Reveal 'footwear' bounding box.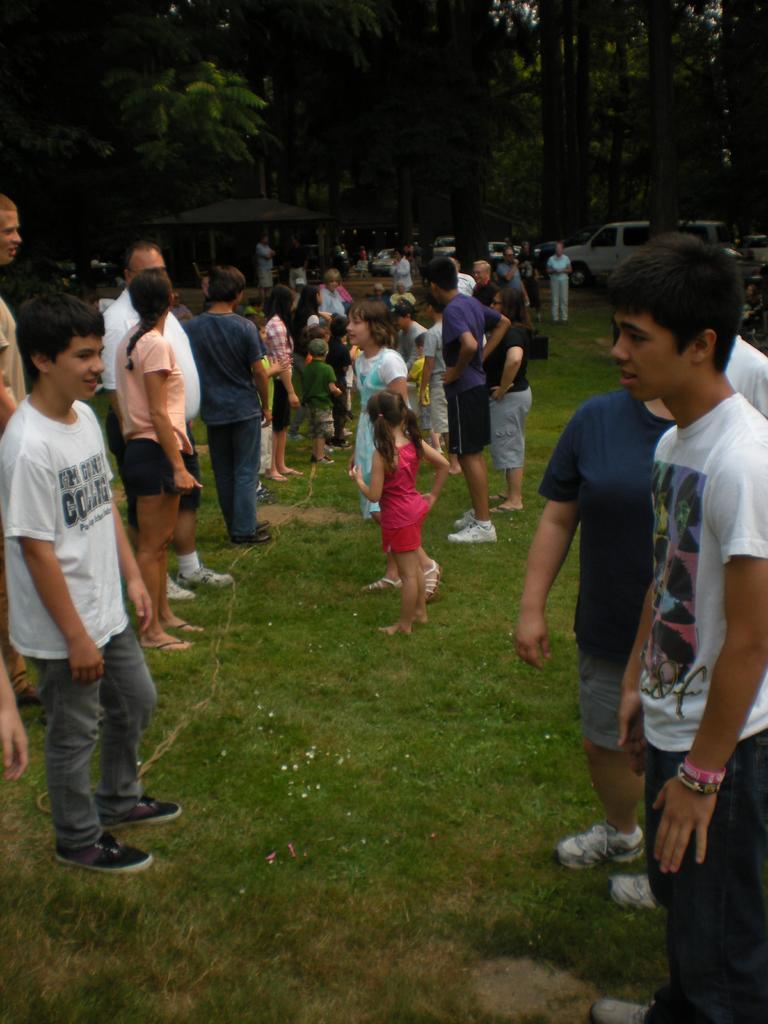
Revealed: bbox=(102, 798, 182, 824).
